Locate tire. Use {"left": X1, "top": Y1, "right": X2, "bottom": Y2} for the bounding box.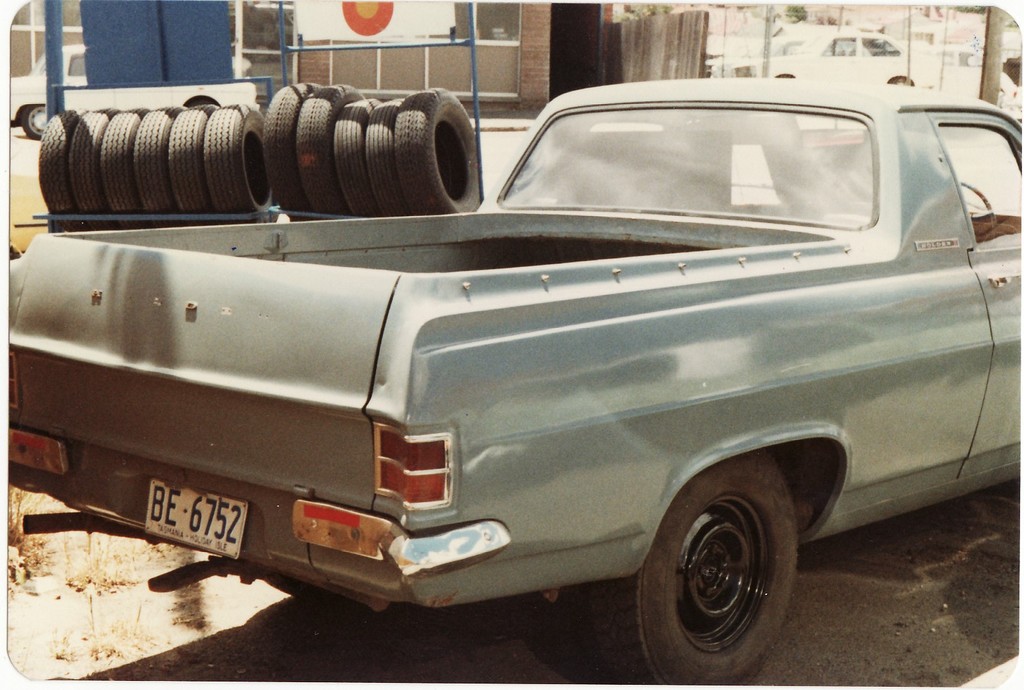
{"left": 305, "top": 78, "right": 361, "bottom": 216}.
